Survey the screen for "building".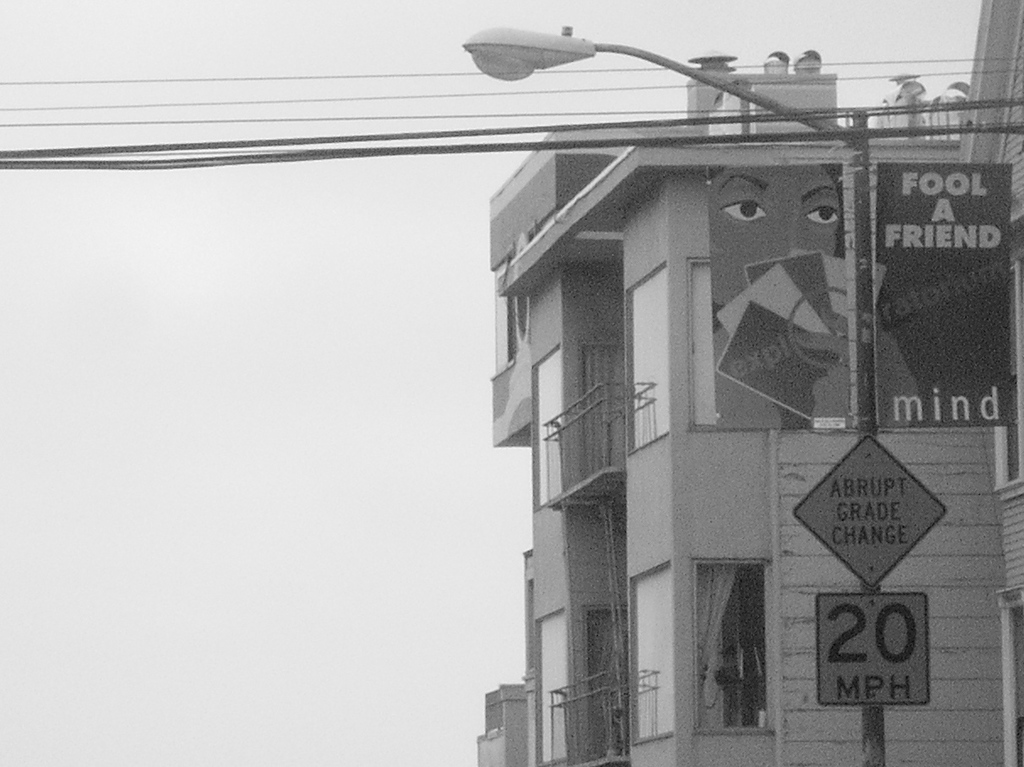
Survey found: 471, 0, 1023, 766.
